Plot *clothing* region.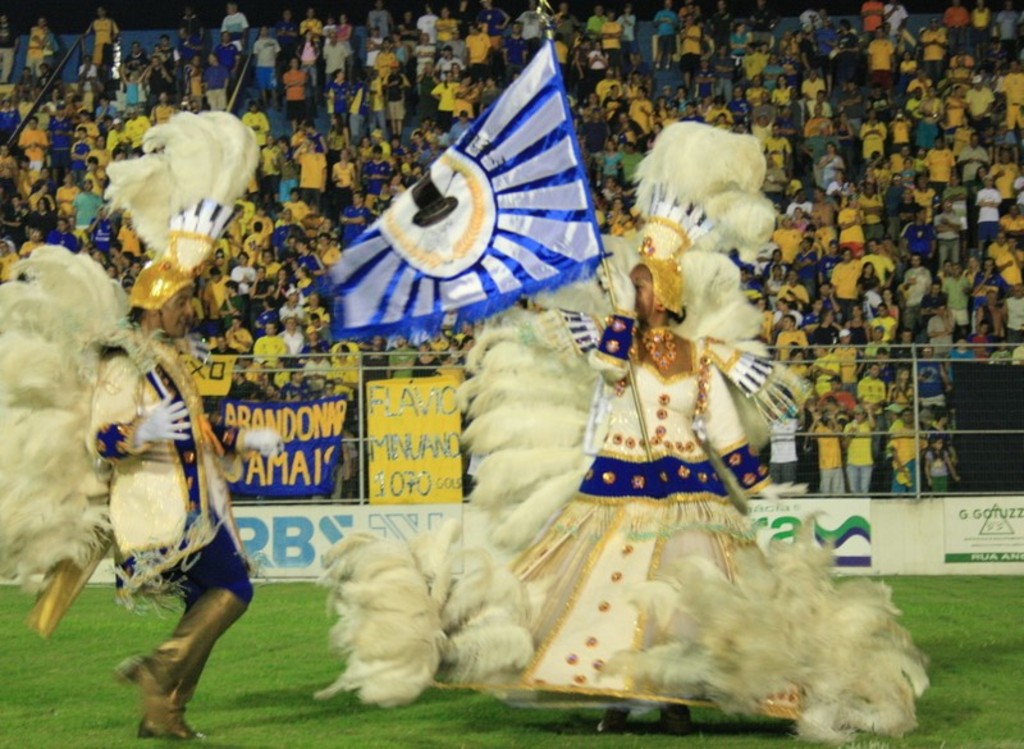
Plotted at 374, 51, 392, 92.
